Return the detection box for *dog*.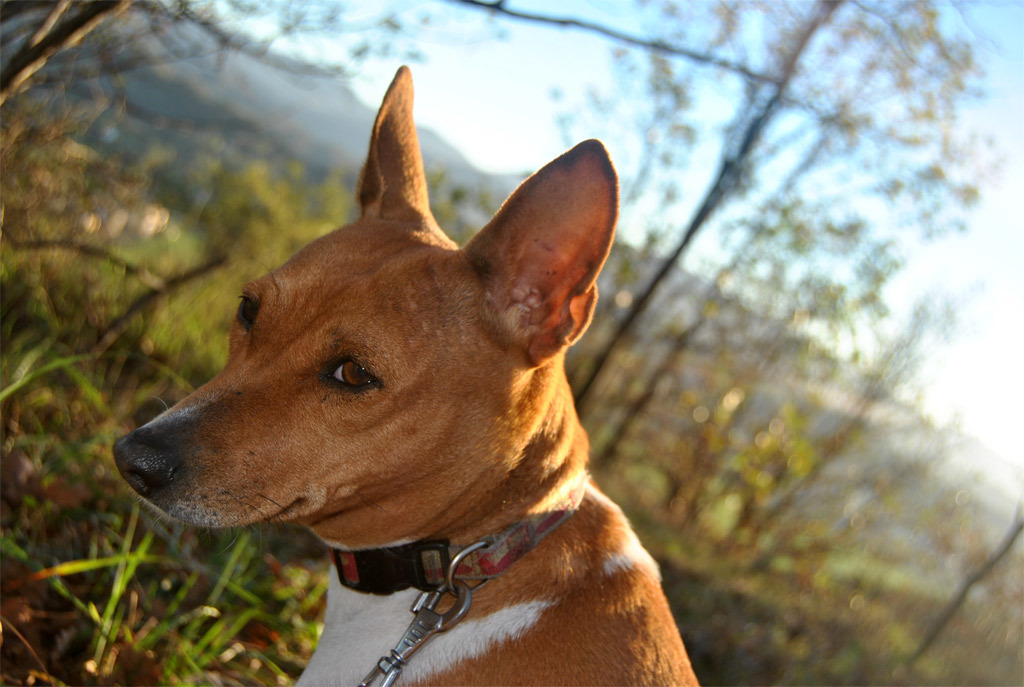
l=110, t=64, r=702, b=686.
